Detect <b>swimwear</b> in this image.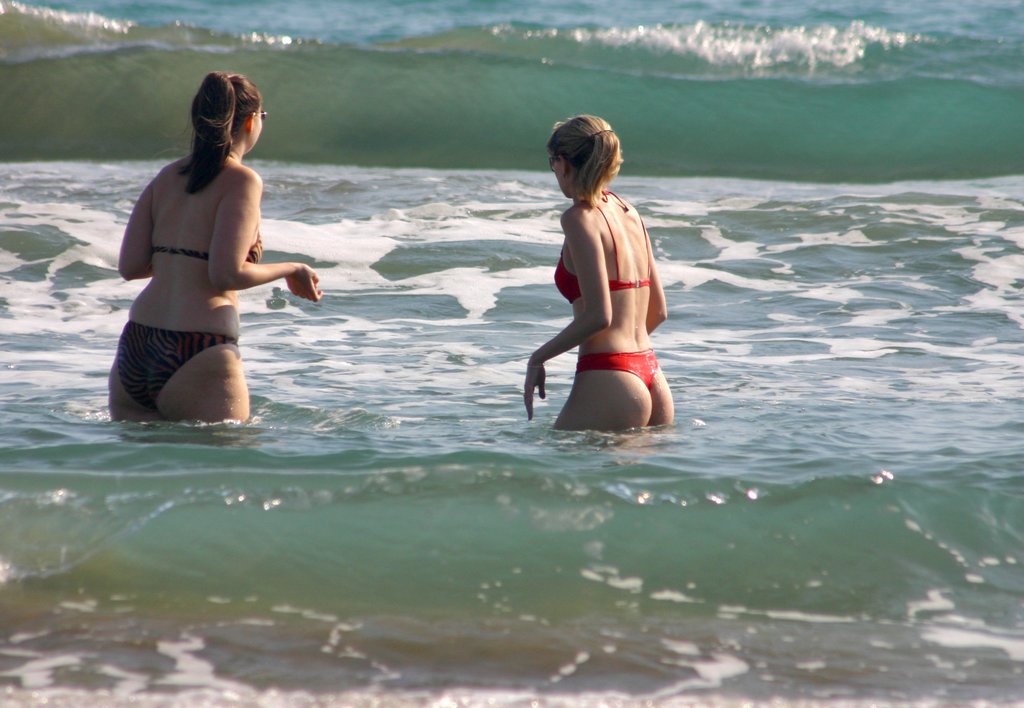
Detection: rect(577, 350, 652, 388).
